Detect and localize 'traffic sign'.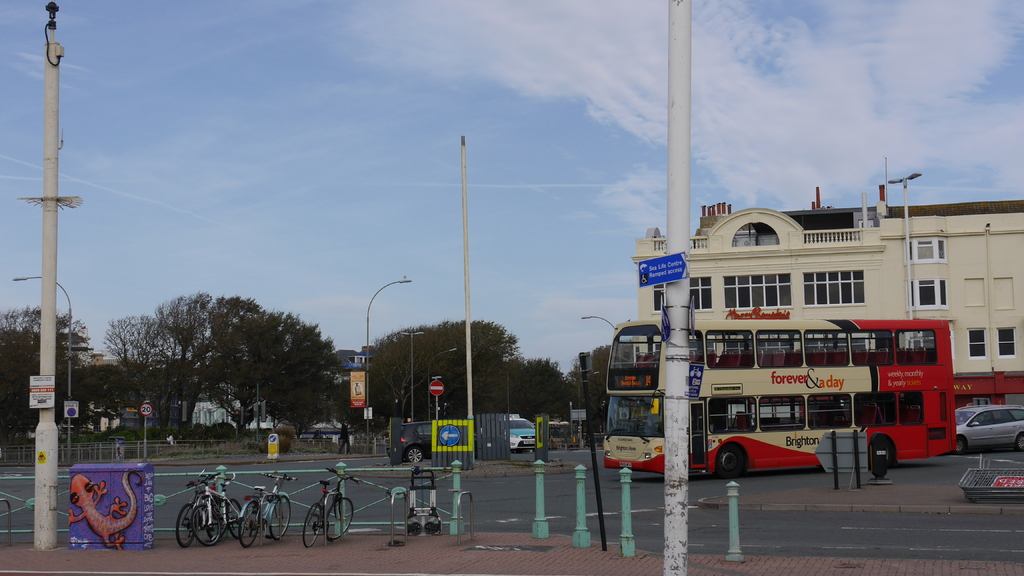
Localized at x1=139, y1=404, x2=152, y2=415.
